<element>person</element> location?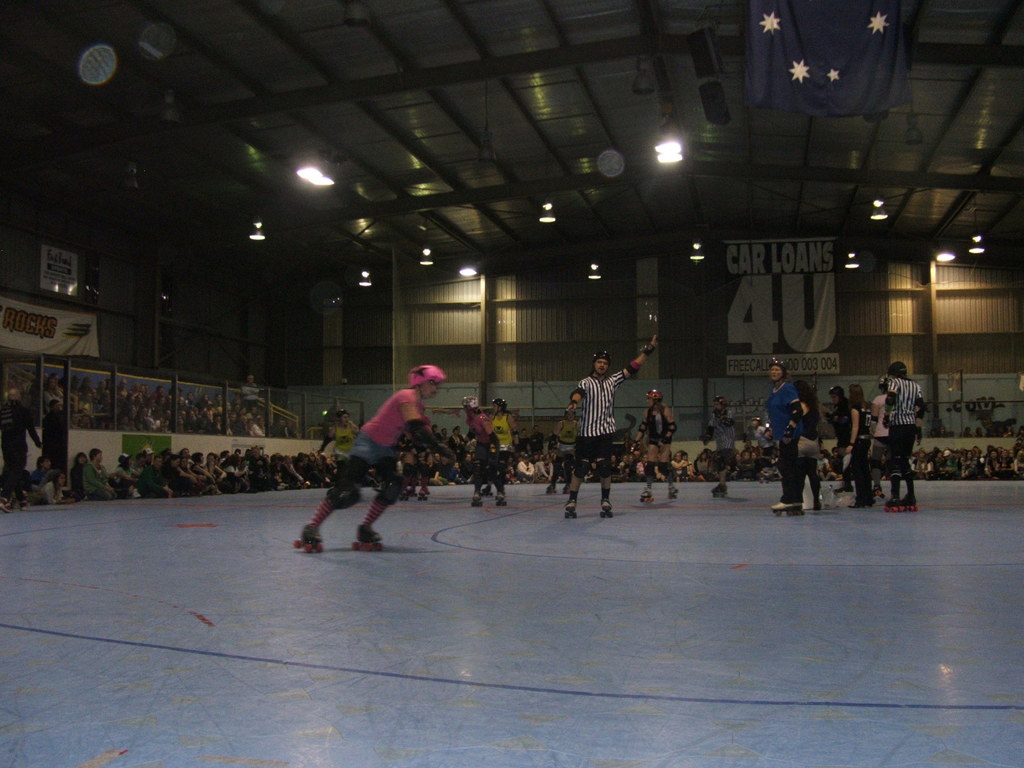
[763,357,805,518]
